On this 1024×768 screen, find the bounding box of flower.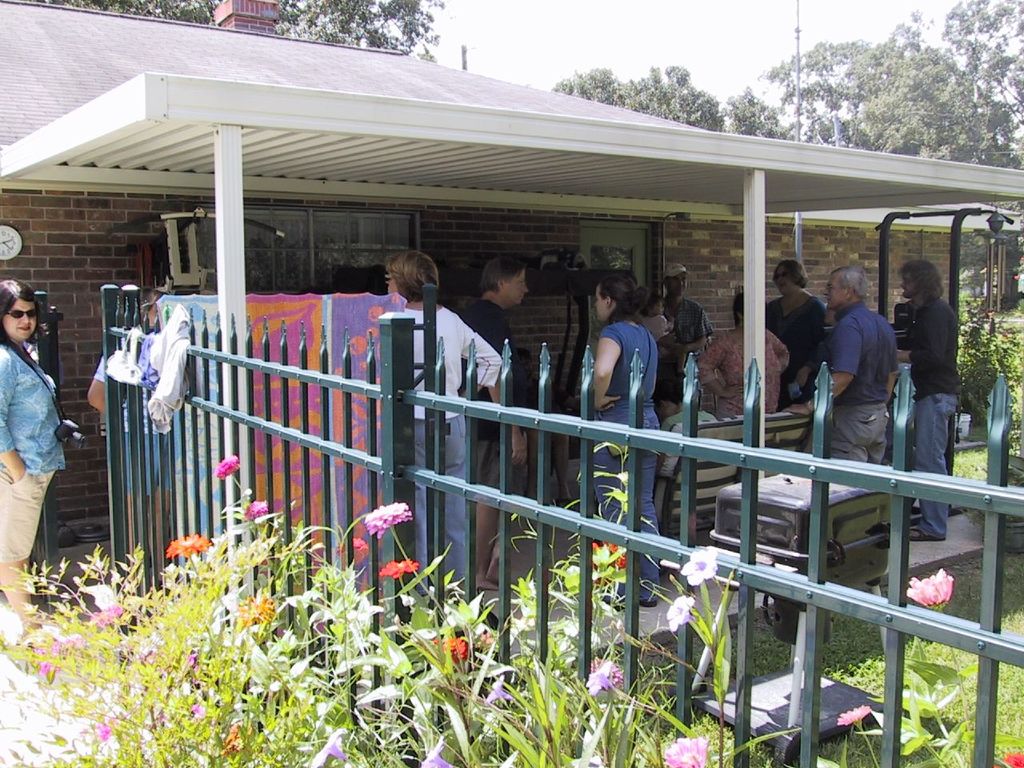
Bounding box: select_region(1002, 746, 1023, 767).
